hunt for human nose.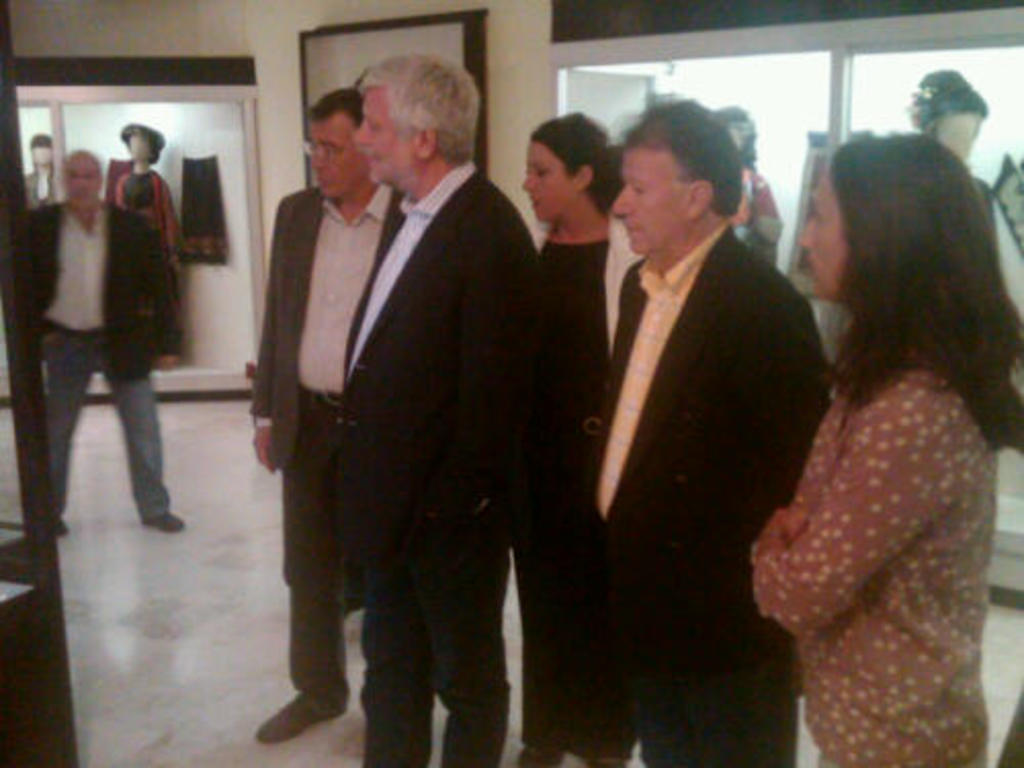
Hunted down at l=610, t=182, r=631, b=217.
